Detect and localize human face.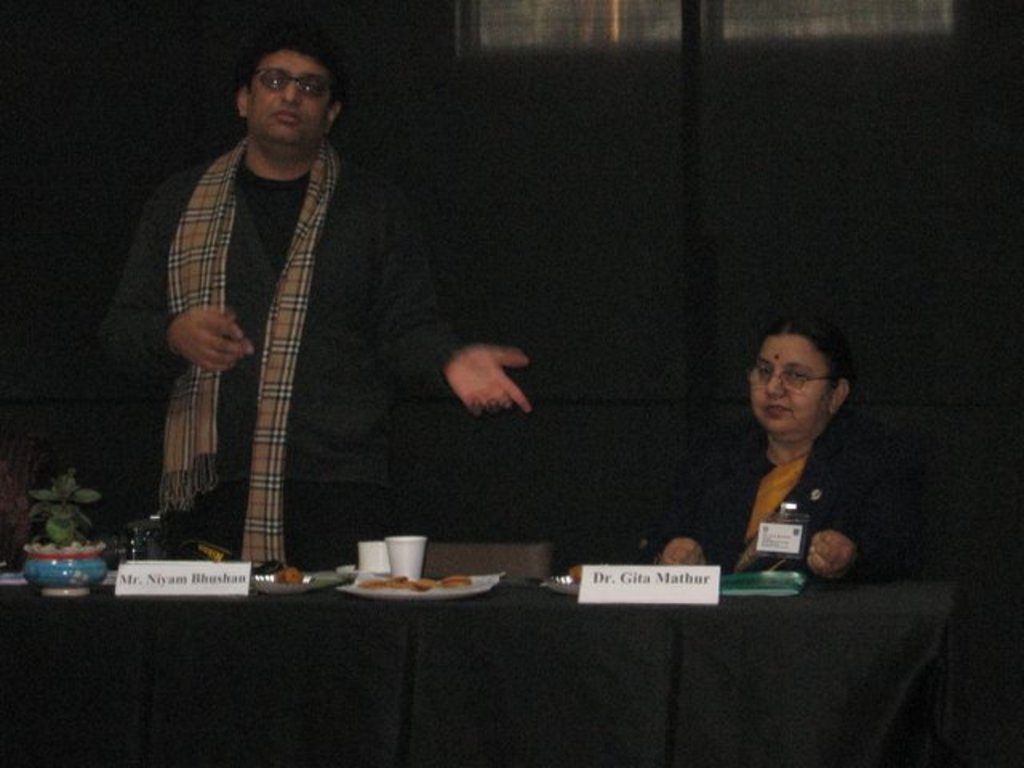
Localized at <bbox>747, 334, 830, 430</bbox>.
